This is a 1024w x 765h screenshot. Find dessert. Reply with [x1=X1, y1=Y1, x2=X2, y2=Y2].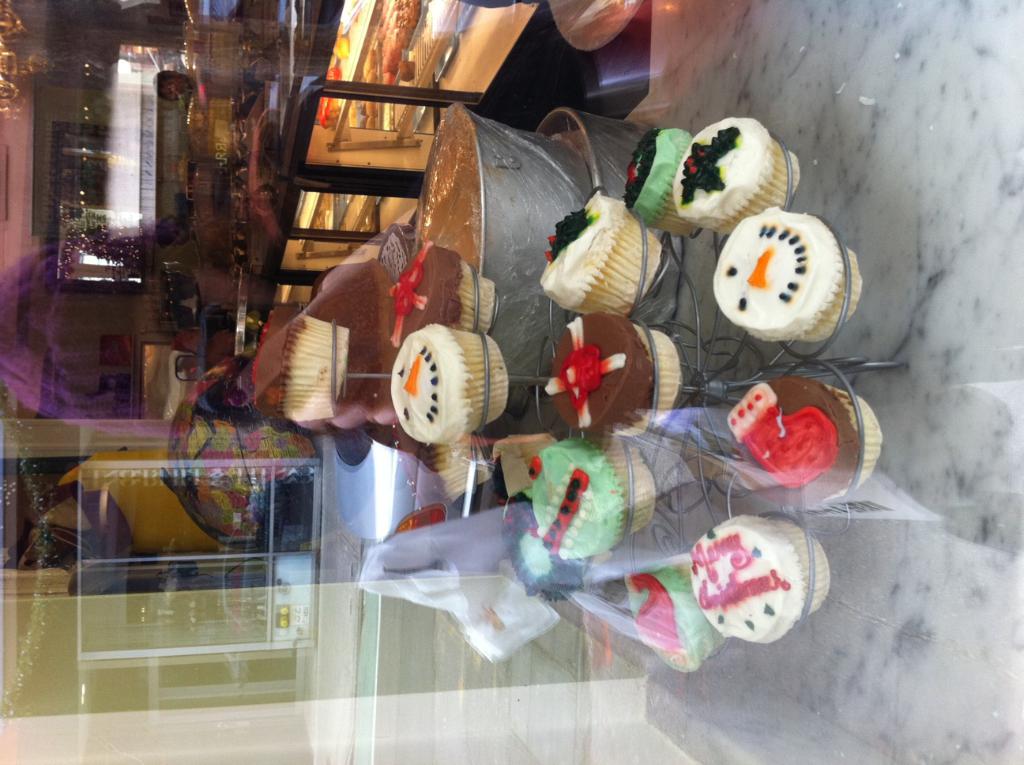
[x1=262, y1=306, x2=345, y2=428].
